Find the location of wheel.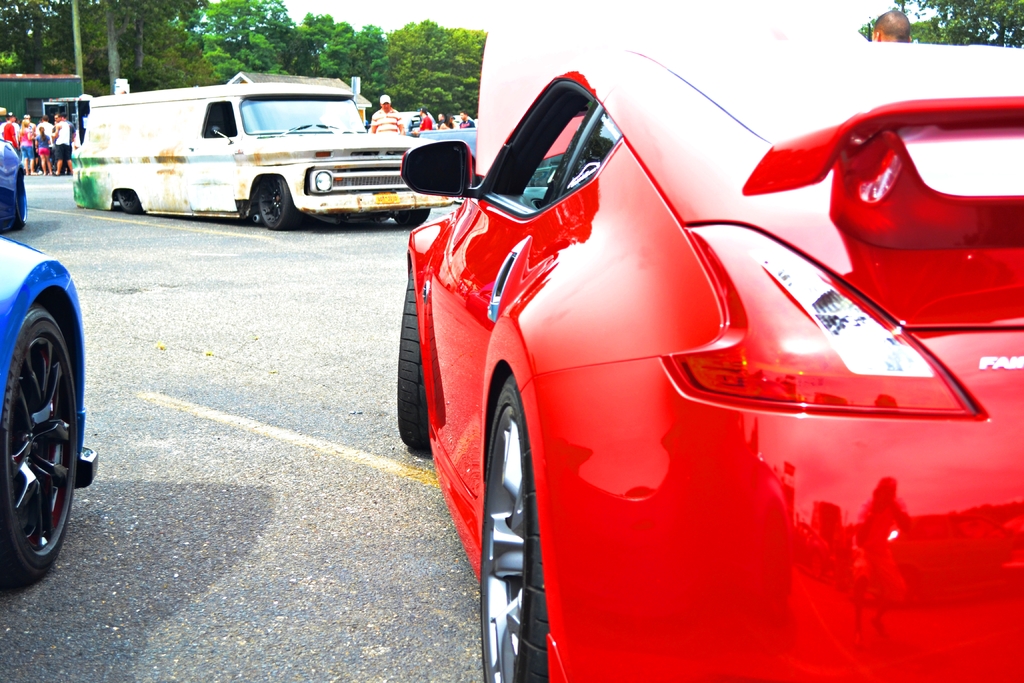
Location: x1=12 y1=172 x2=26 y2=230.
